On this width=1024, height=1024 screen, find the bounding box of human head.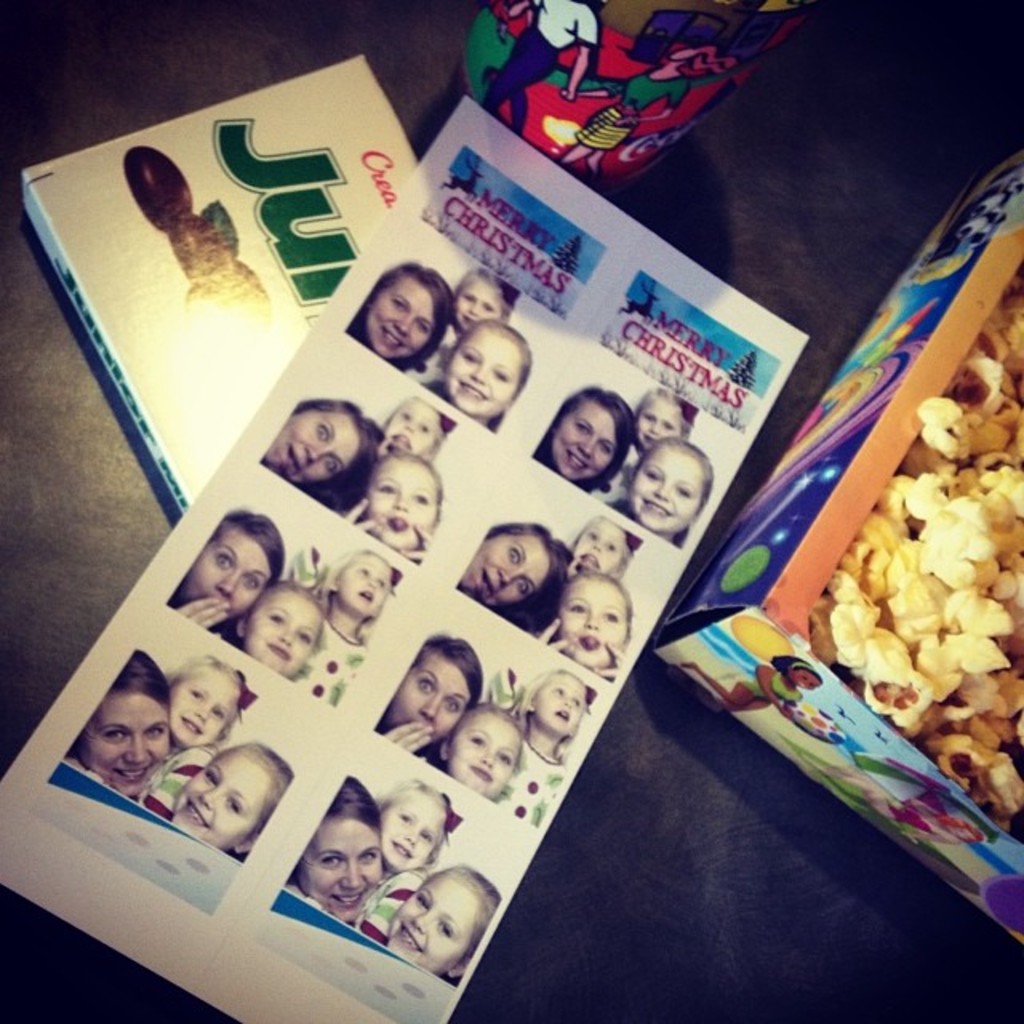
Bounding box: select_region(622, 435, 718, 541).
